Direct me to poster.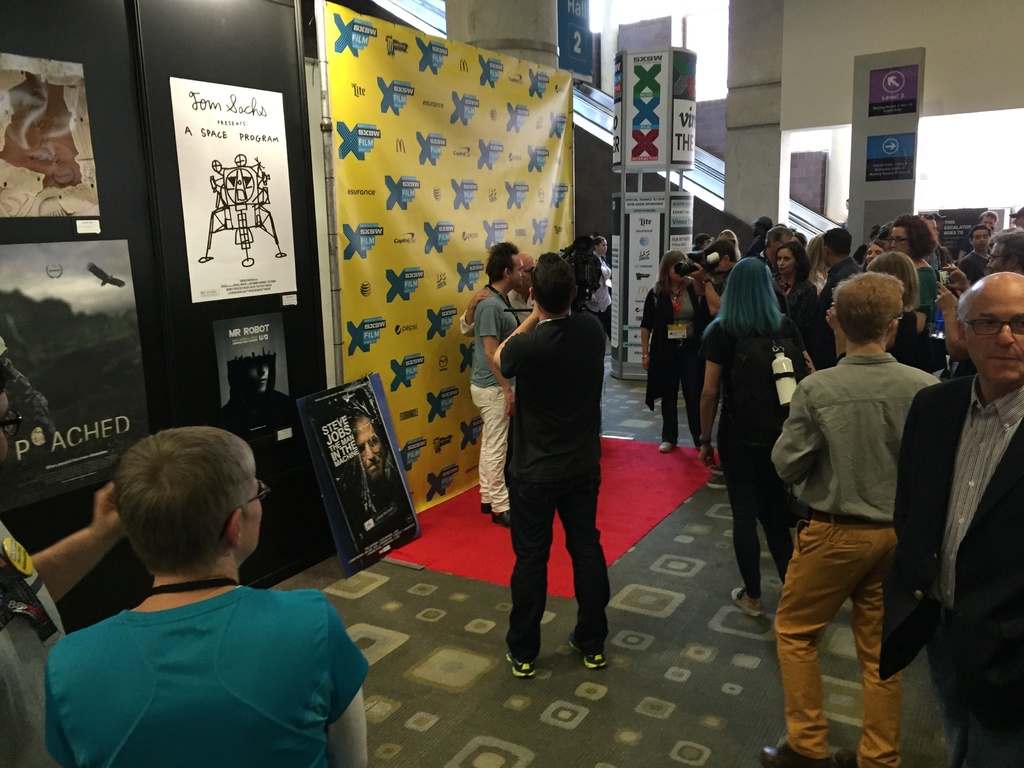
Direction: (609, 190, 690, 374).
